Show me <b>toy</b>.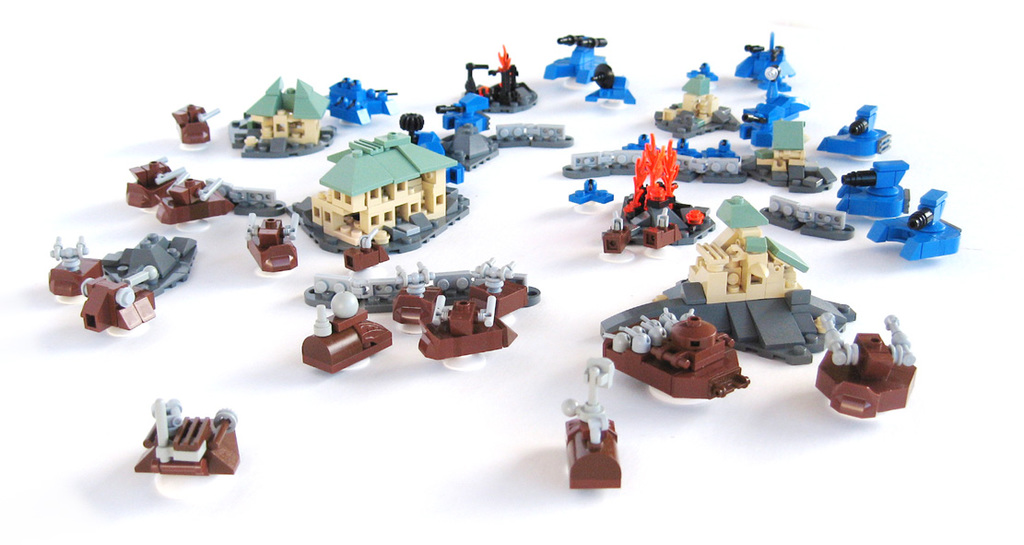
<b>toy</b> is here: select_region(441, 124, 495, 172).
